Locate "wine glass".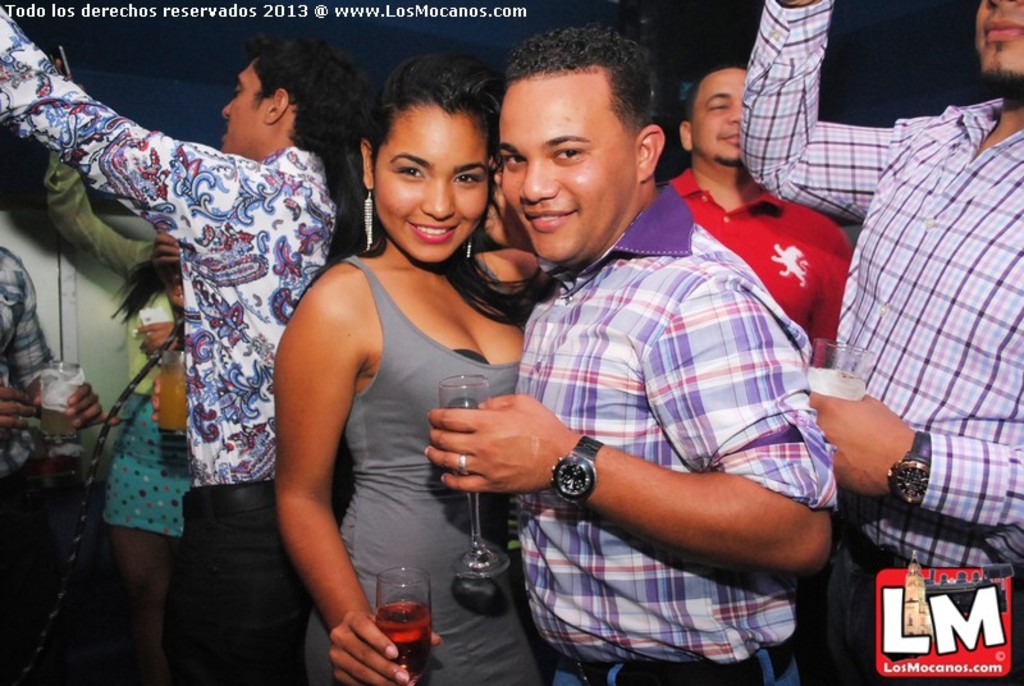
Bounding box: 440,379,499,587.
